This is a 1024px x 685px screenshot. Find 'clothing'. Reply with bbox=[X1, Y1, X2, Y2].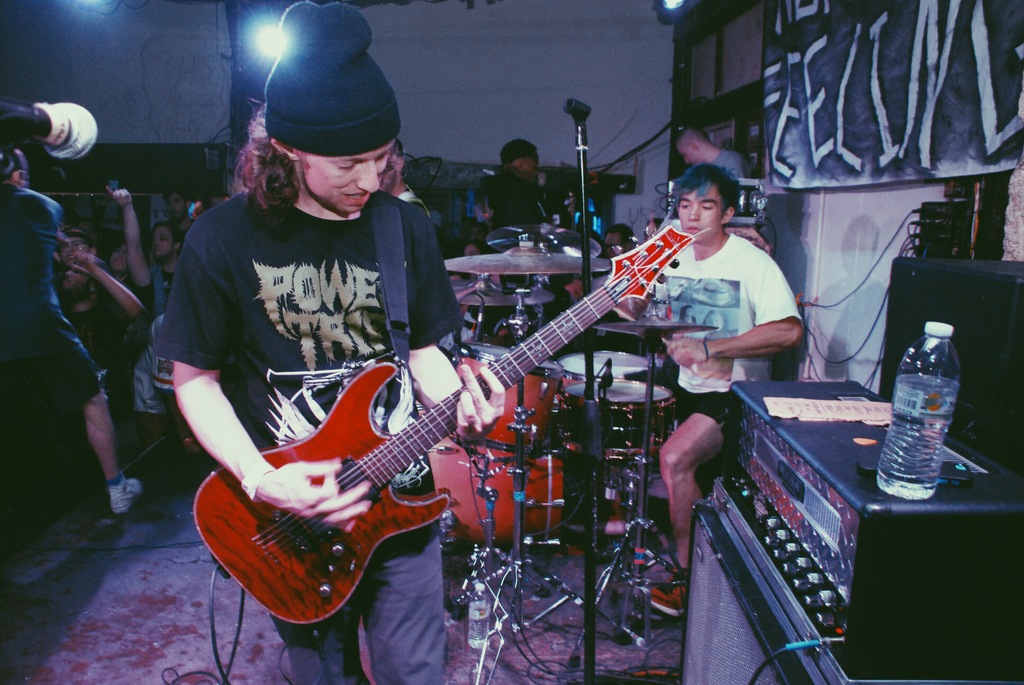
bbox=[137, 321, 202, 420].
